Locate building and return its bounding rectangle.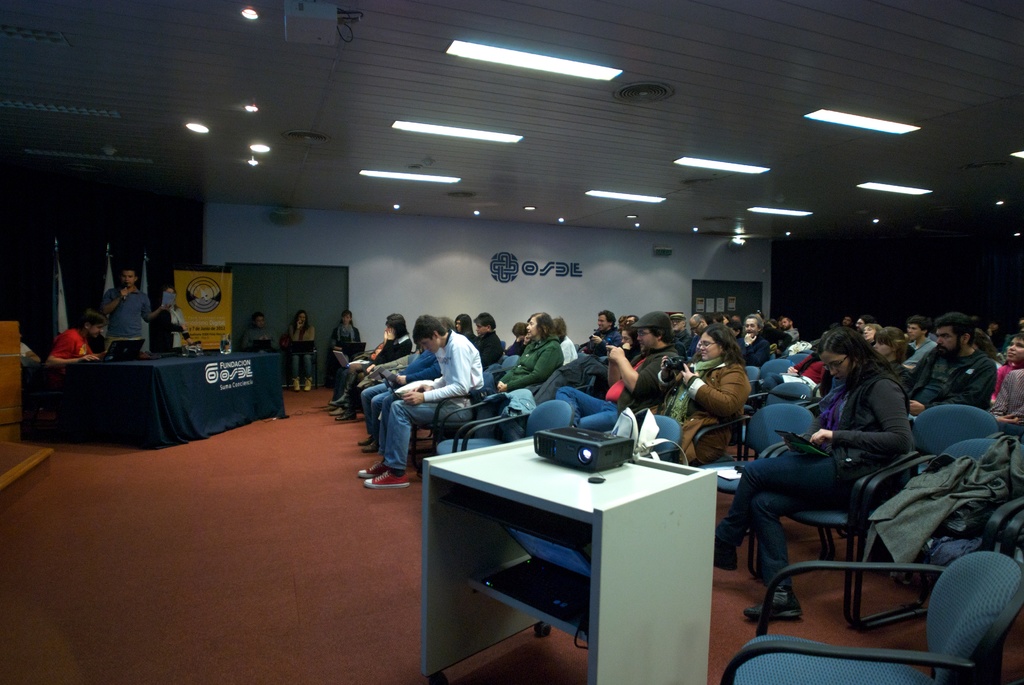
BBox(0, 0, 1023, 684).
